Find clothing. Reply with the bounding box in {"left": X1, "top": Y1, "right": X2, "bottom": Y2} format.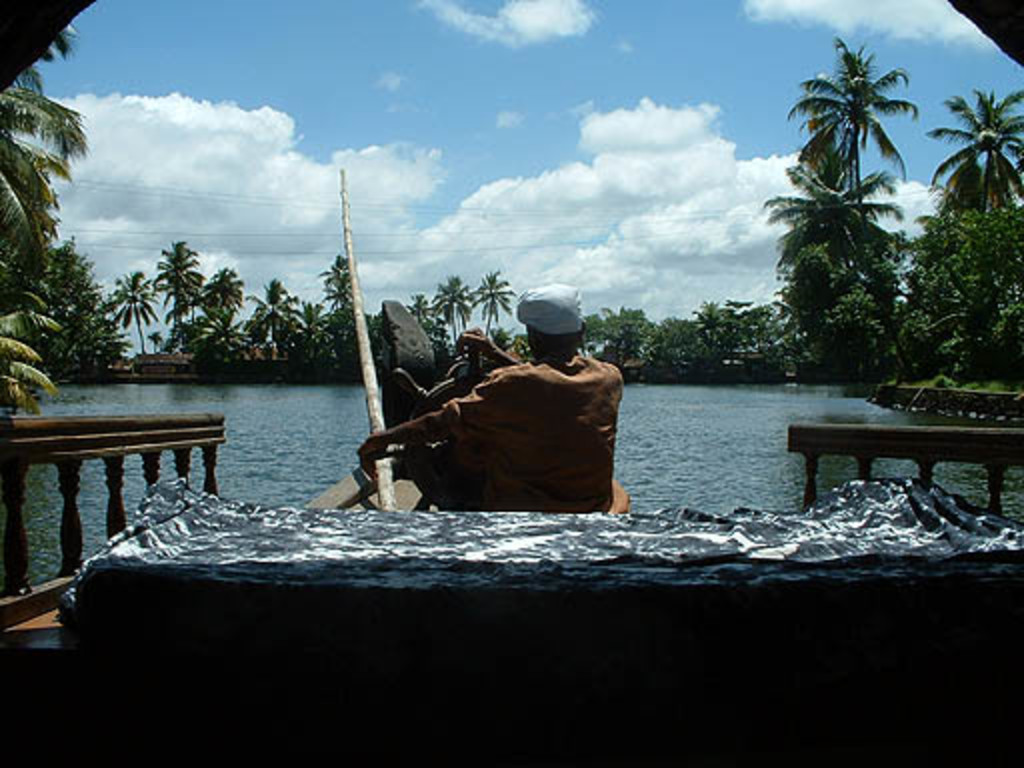
{"left": 354, "top": 310, "right": 634, "bottom": 528}.
